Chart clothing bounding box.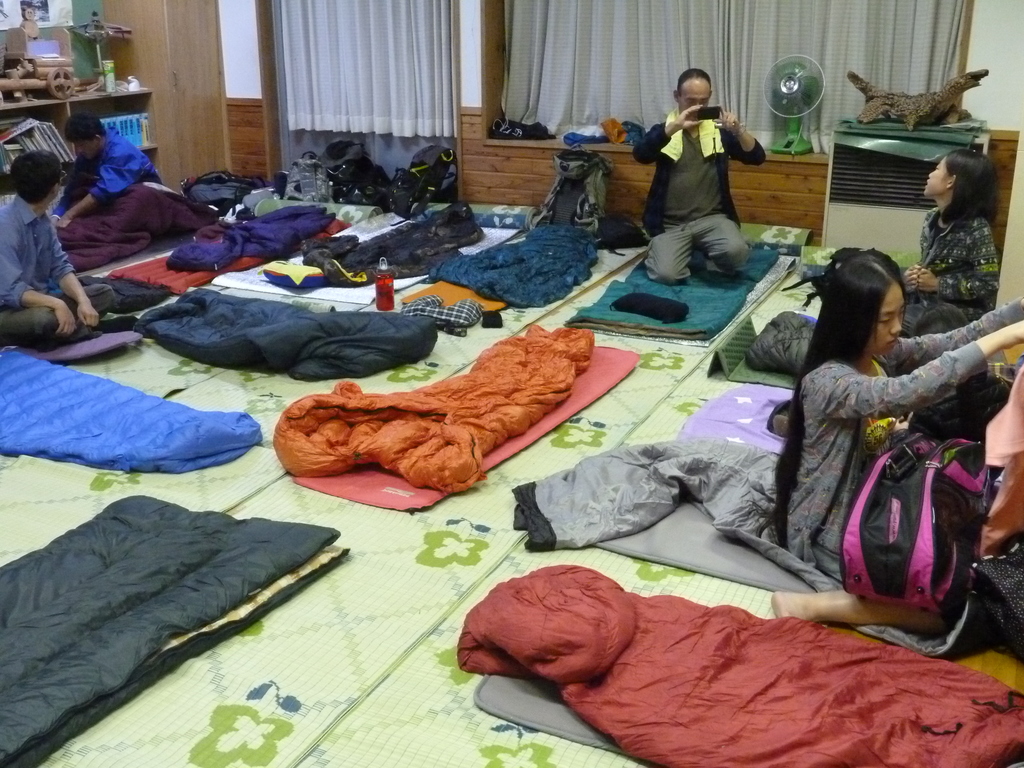
Charted: bbox=(909, 213, 995, 320).
